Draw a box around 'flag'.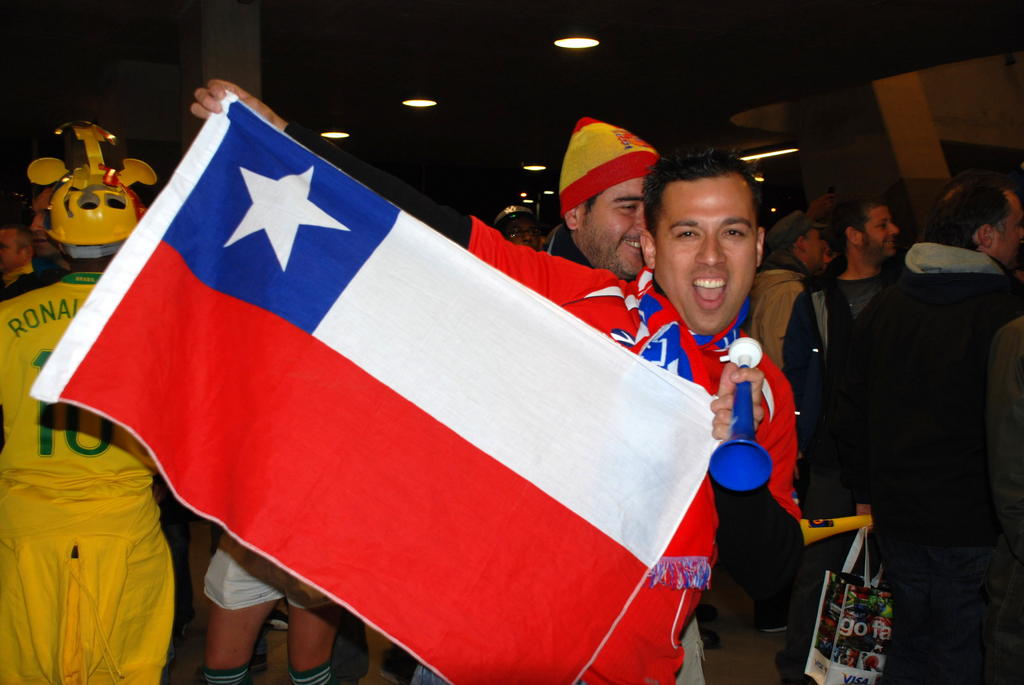
44,80,704,684.
